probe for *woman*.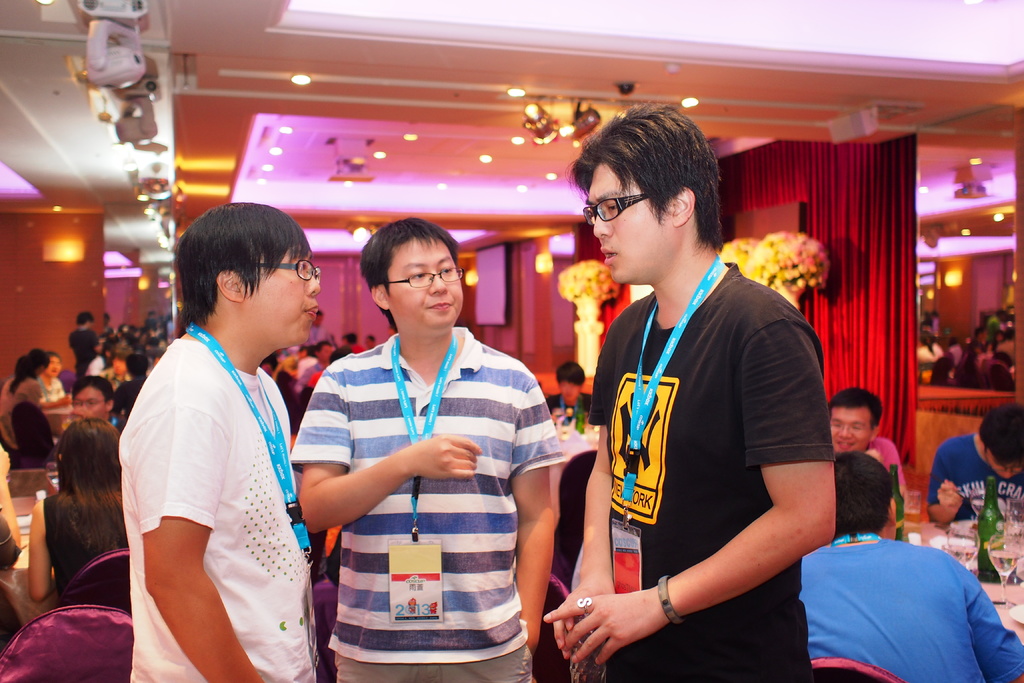
Probe result: BBox(24, 413, 124, 598).
